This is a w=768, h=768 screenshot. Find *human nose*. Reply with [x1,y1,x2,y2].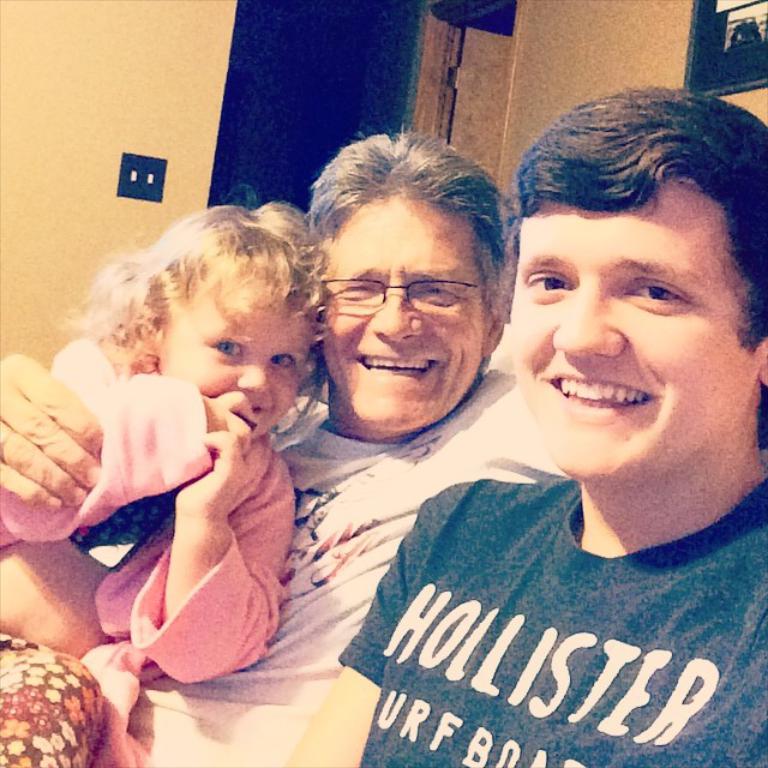
[236,360,270,392].
